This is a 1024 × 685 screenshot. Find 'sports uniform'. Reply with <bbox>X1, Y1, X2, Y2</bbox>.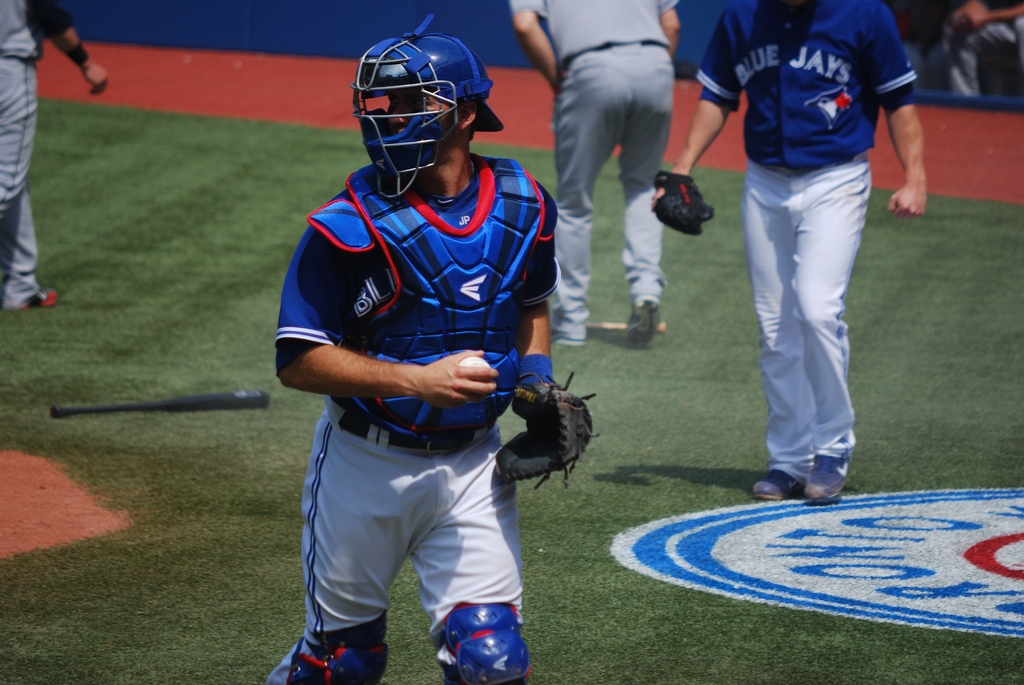
<bbox>707, 0, 922, 477</bbox>.
